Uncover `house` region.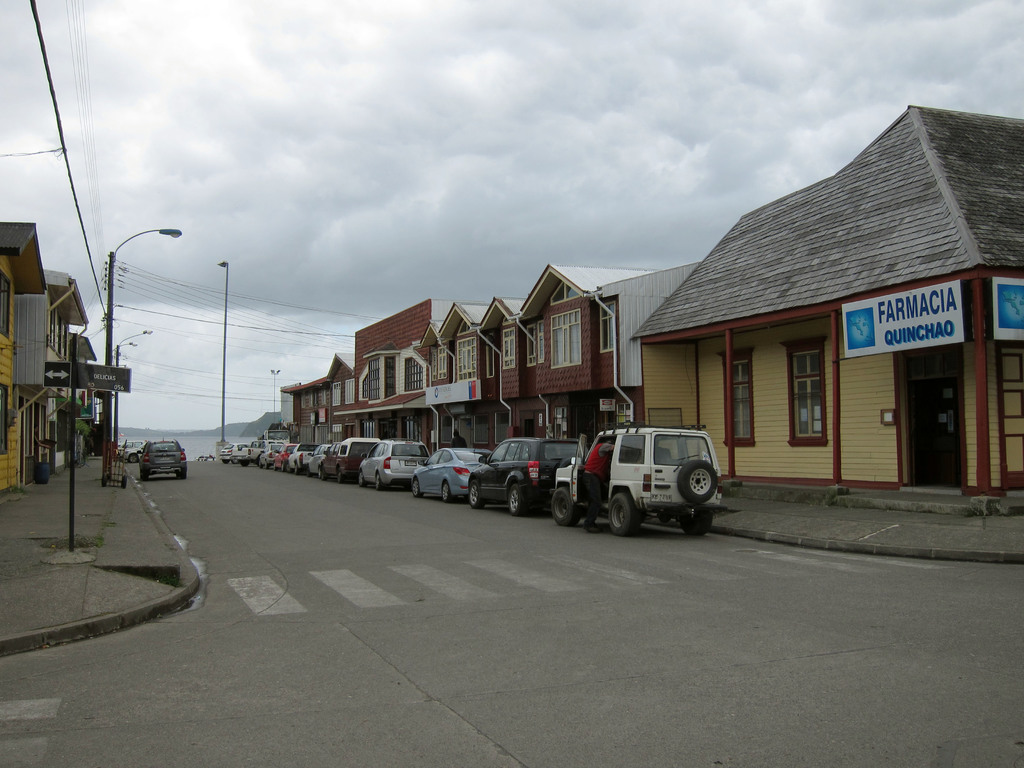
Uncovered: {"x1": 63, "y1": 326, "x2": 93, "y2": 468}.
